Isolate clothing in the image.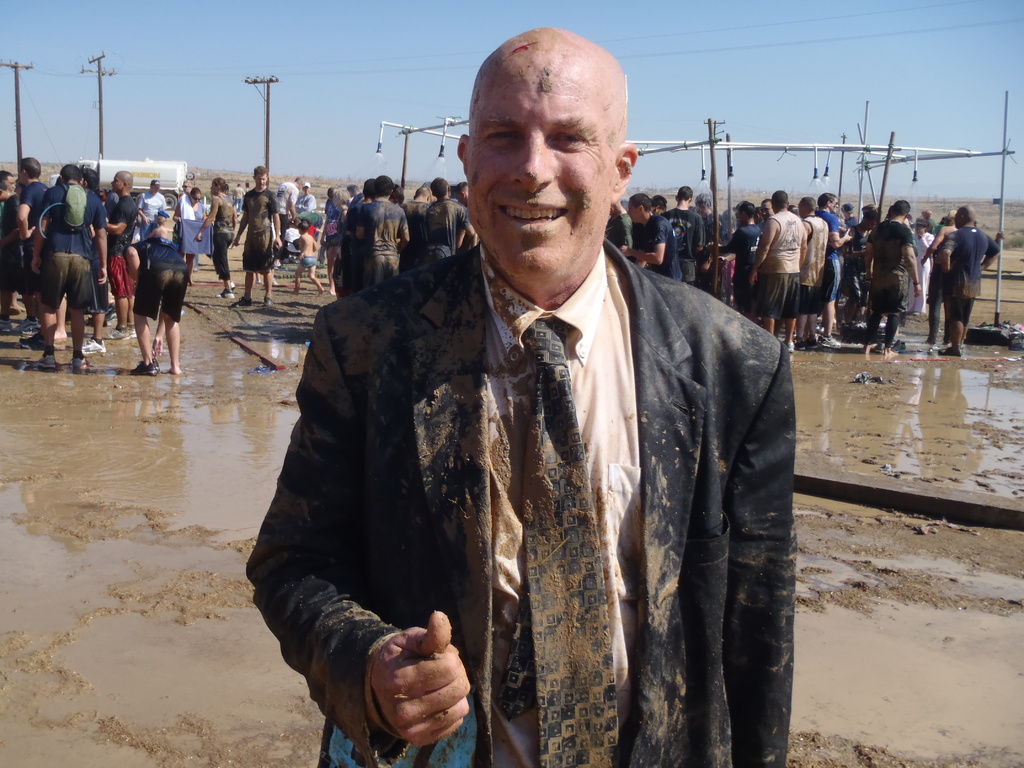
Isolated region: locate(287, 214, 797, 763).
